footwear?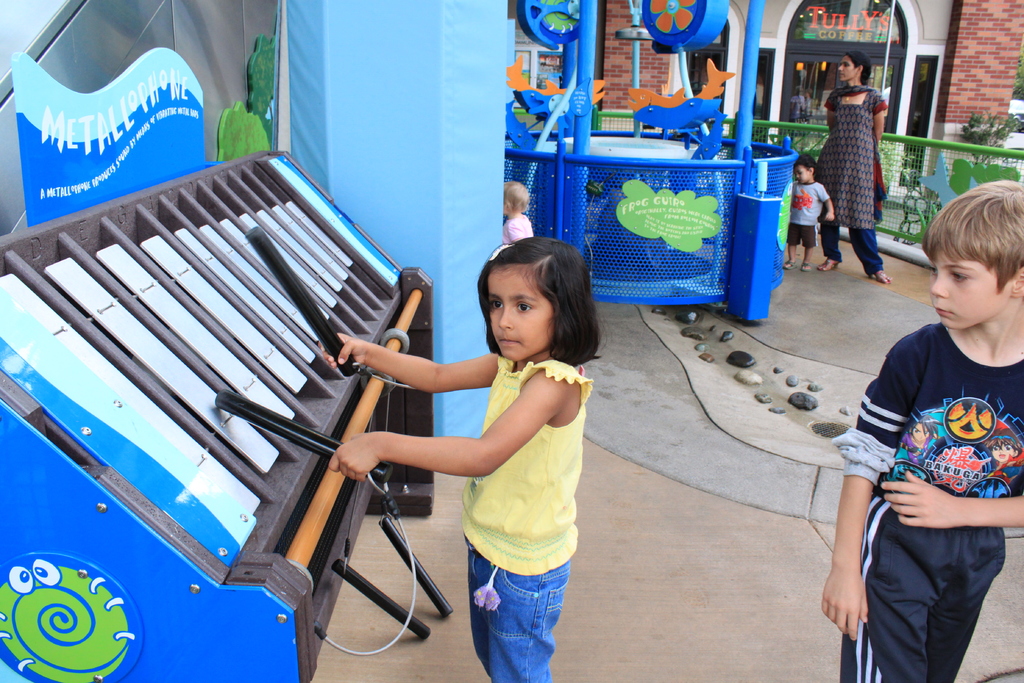
rect(873, 270, 894, 284)
